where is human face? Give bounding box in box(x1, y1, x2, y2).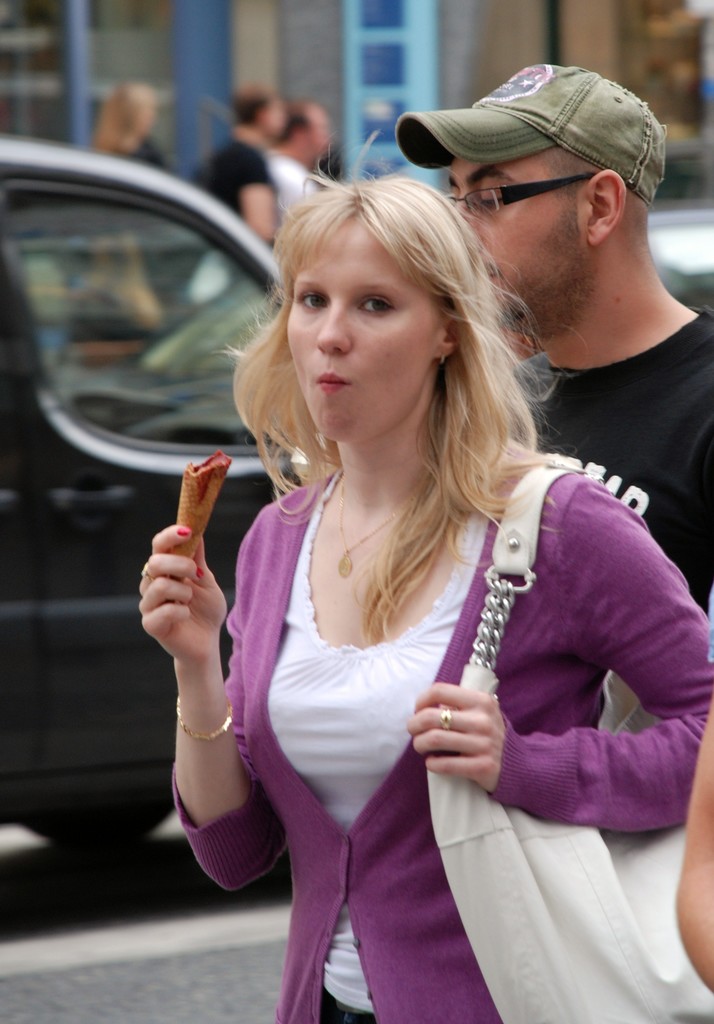
box(291, 211, 441, 438).
